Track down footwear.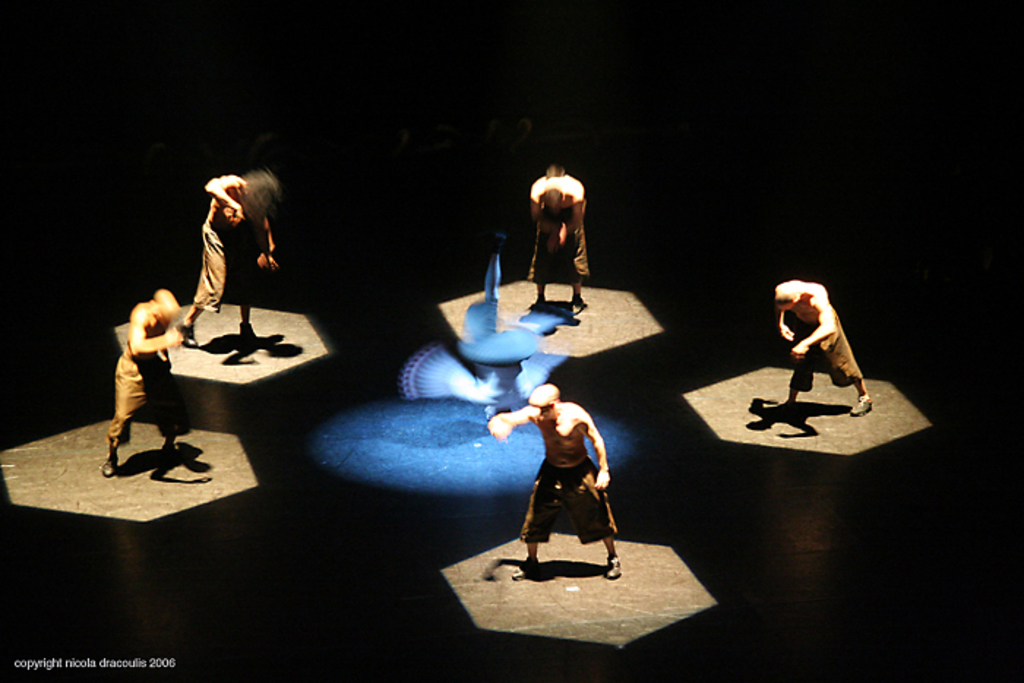
Tracked to left=161, top=440, right=177, bottom=461.
